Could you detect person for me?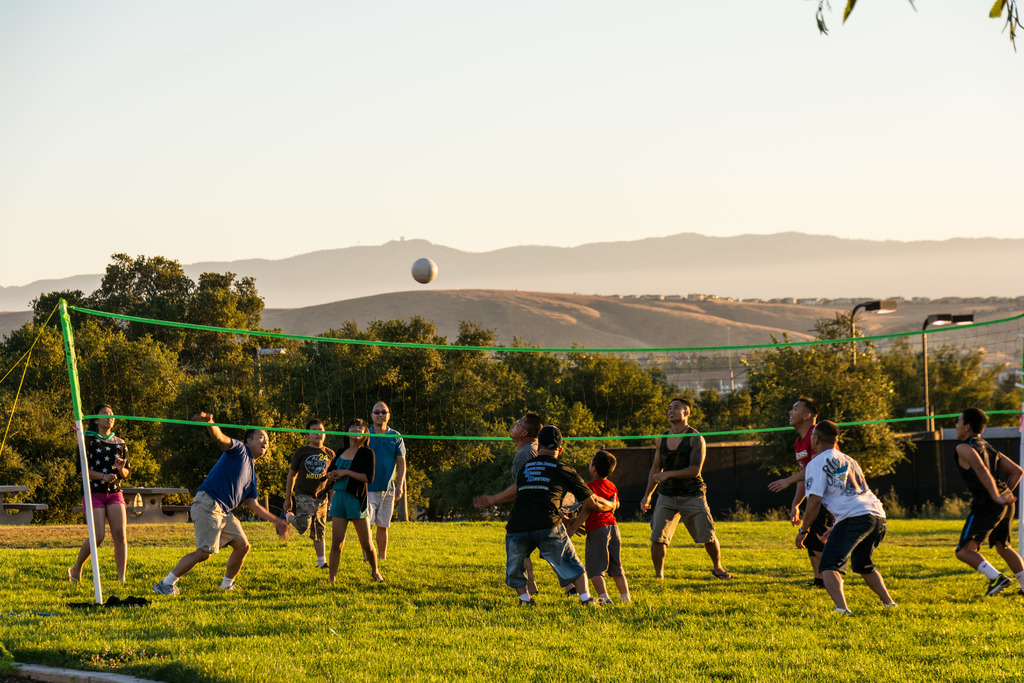
Detection result: bbox(322, 418, 386, 583).
